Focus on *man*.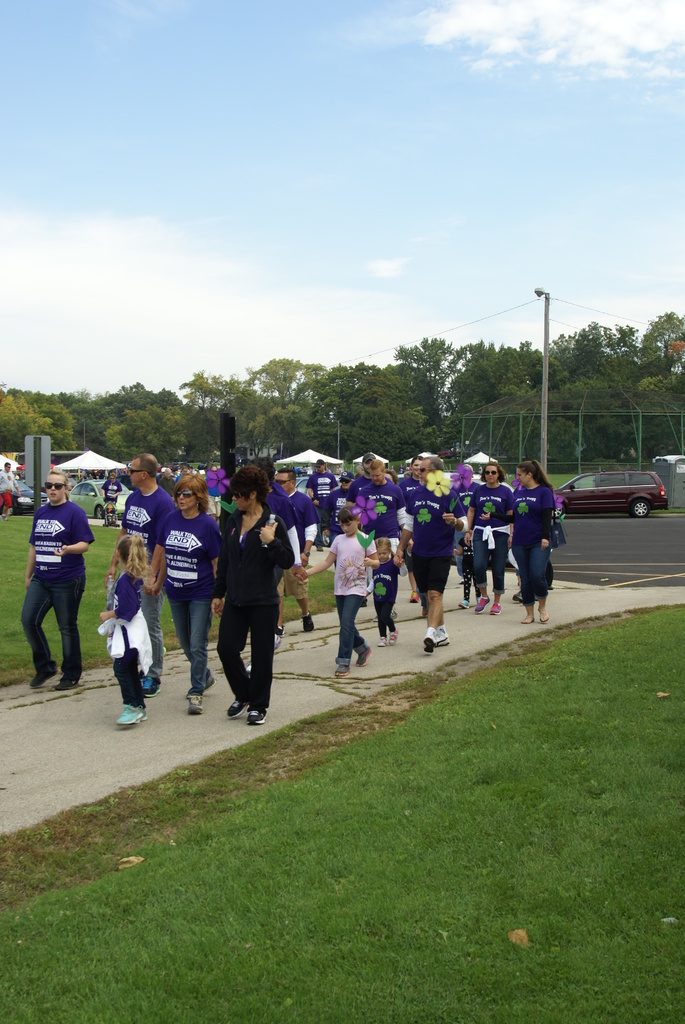
Focused at Rect(400, 454, 473, 652).
